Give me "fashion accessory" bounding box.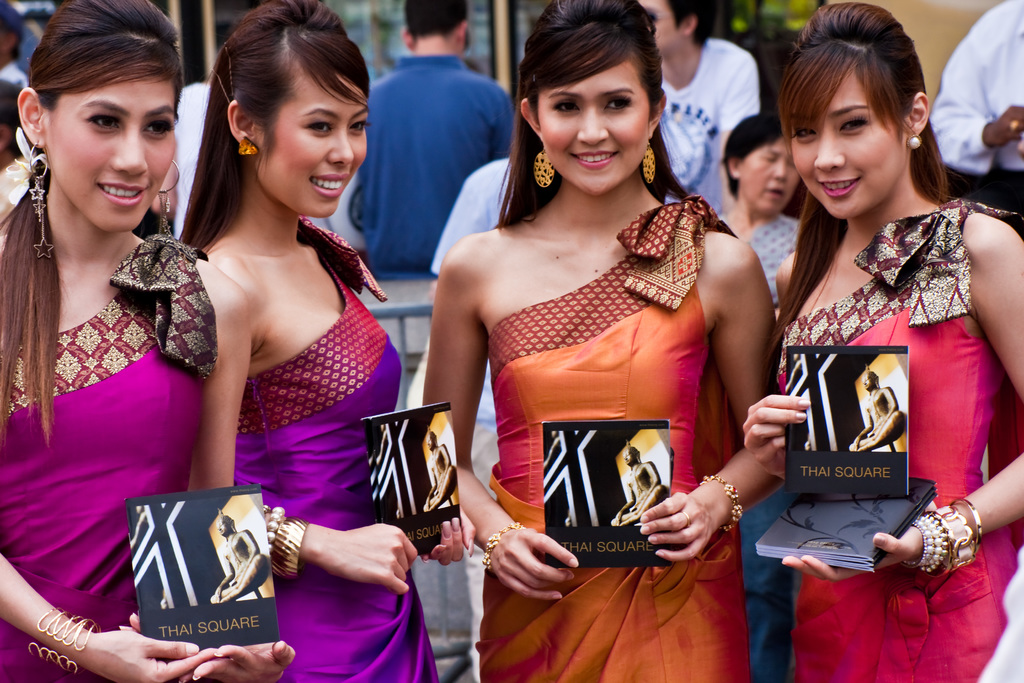
426,426,435,435.
